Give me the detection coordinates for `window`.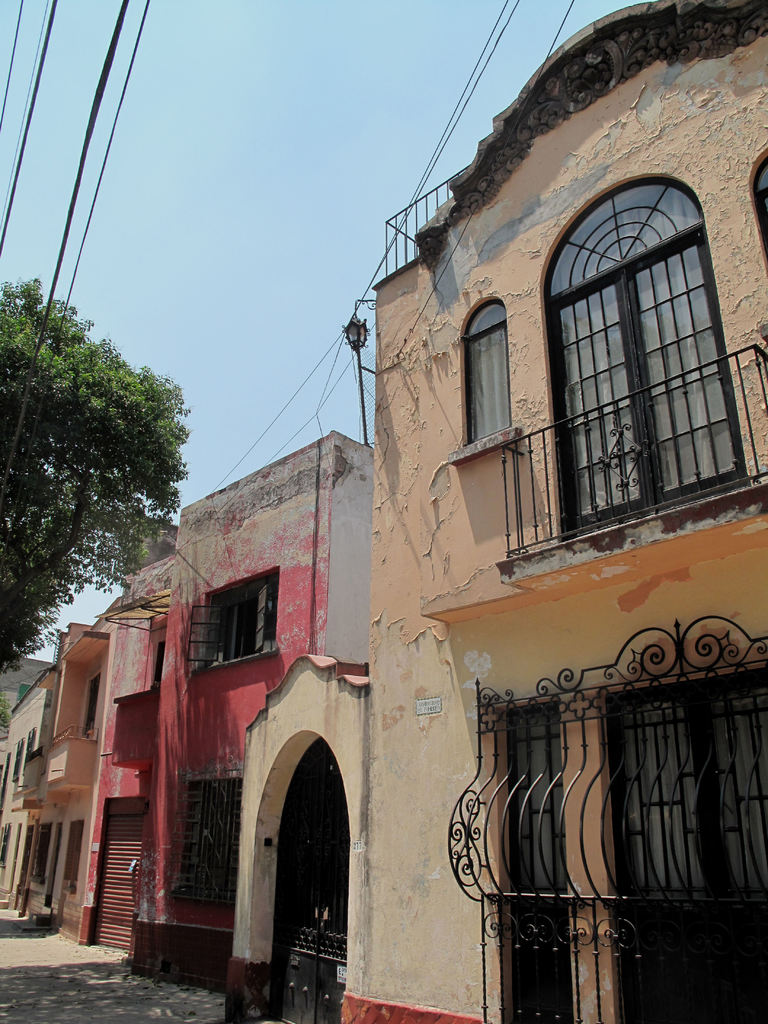
bbox=[205, 564, 295, 664].
